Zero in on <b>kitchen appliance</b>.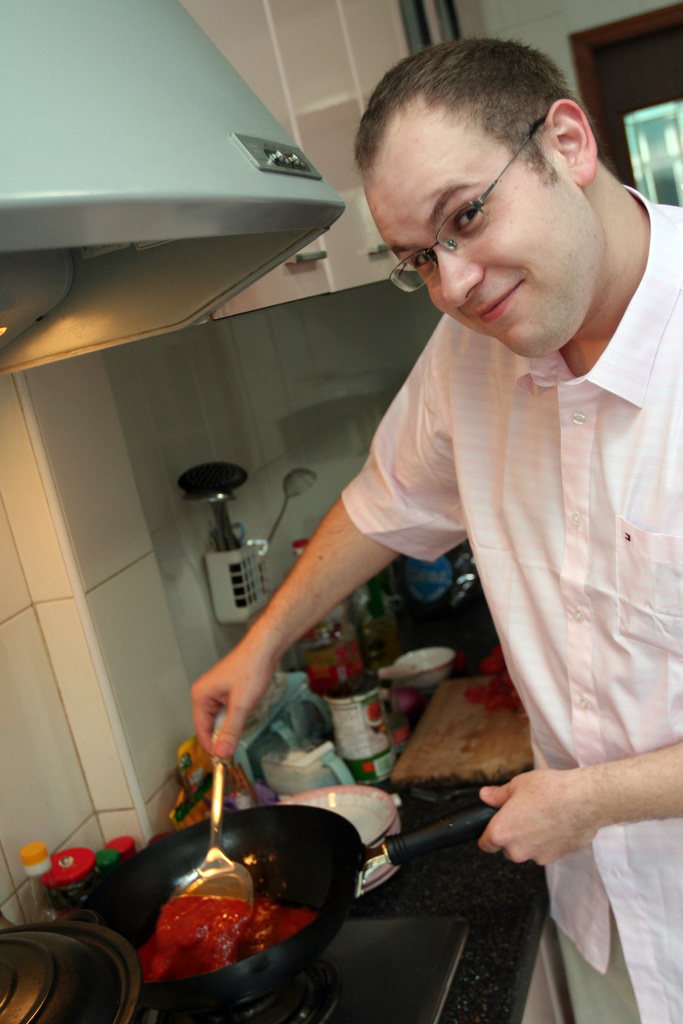
Zeroed in: <bbox>0, 921, 142, 1023</bbox>.
